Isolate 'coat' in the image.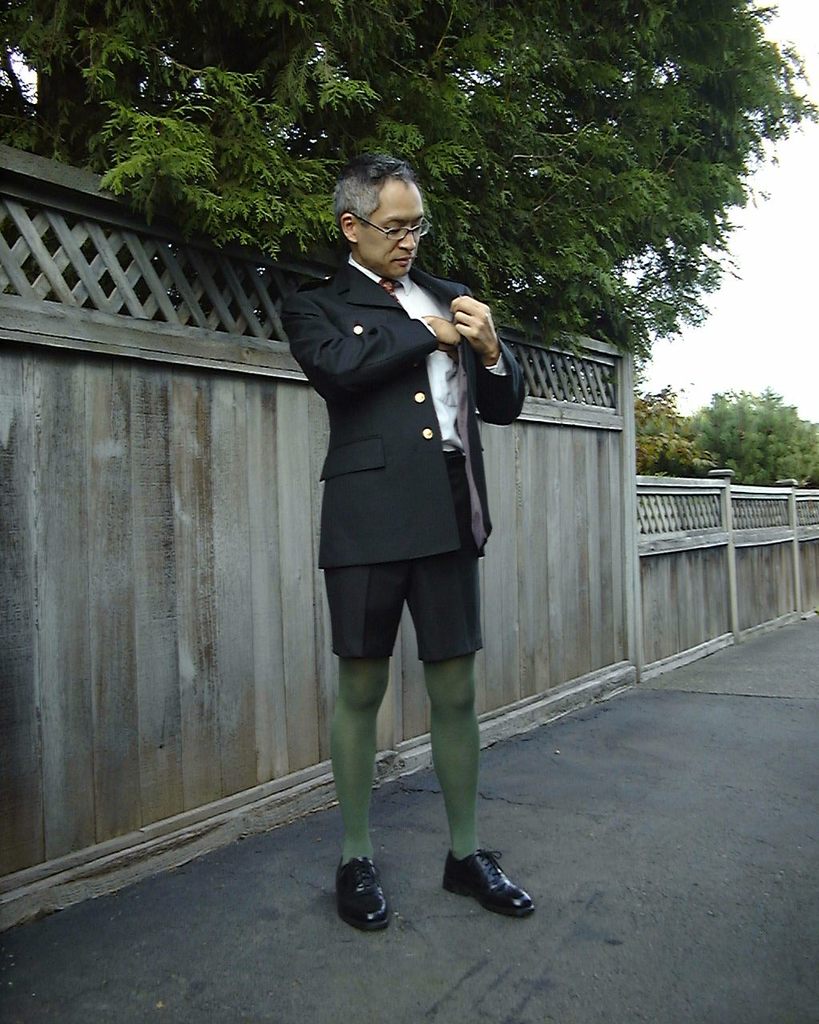
Isolated region: pyautogui.locateOnScreen(264, 225, 525, 548).
